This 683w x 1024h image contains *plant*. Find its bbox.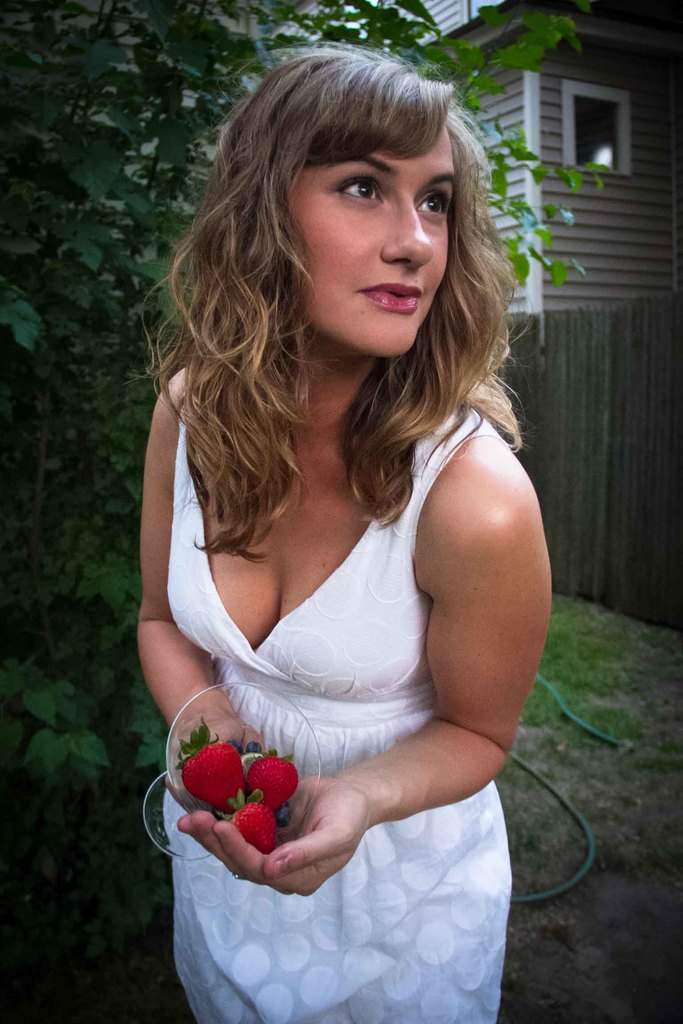
488 588 682 861.
